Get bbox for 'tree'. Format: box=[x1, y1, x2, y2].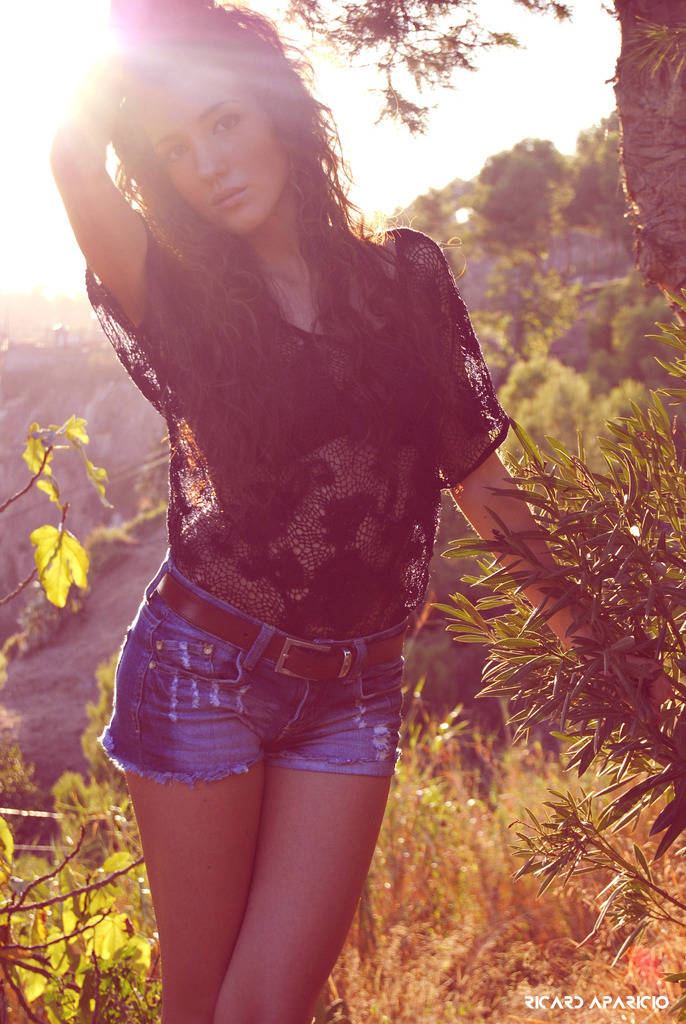
box=[264, 0, 682, 320].
